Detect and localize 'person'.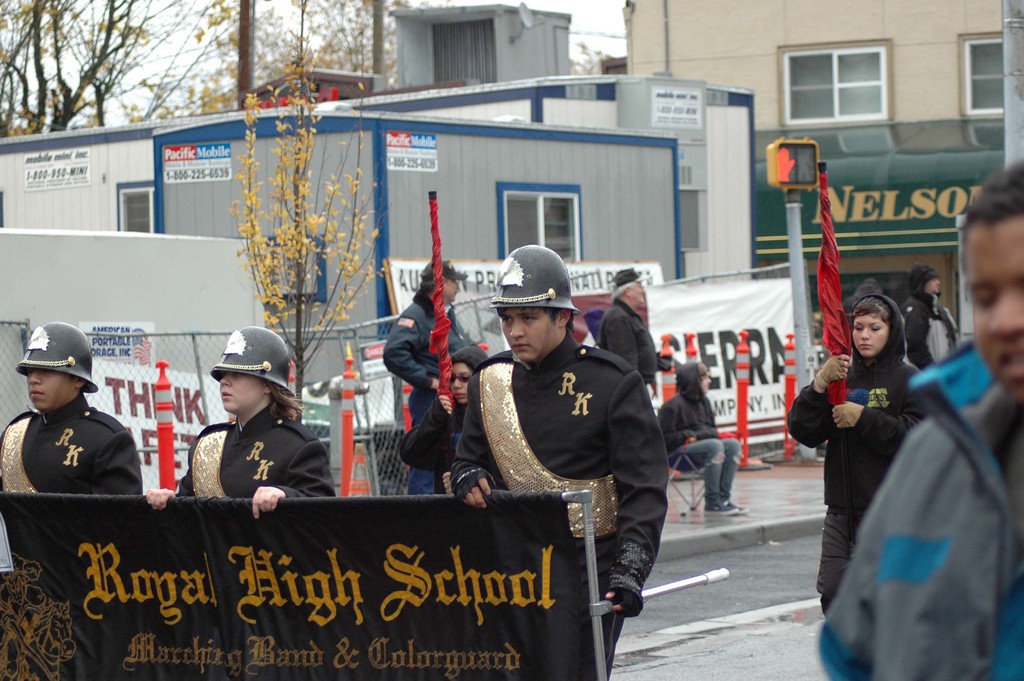
Localized at [144, 318, 332, 529].
